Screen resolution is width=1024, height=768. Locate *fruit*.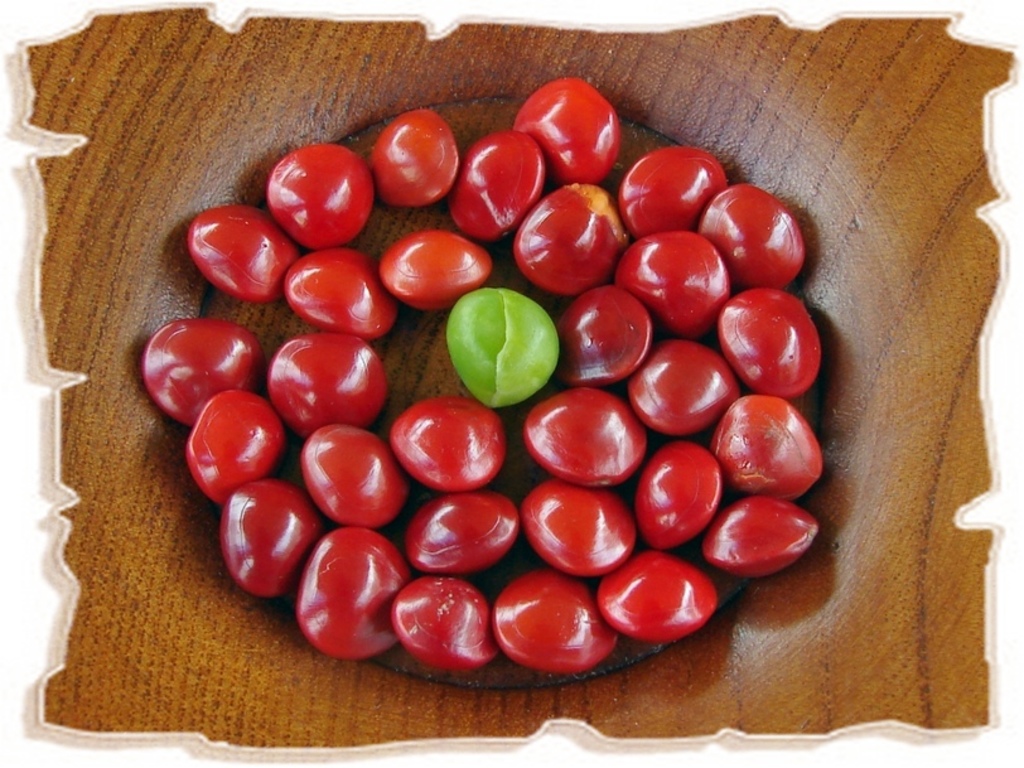
Rect(617, 233, 729, 337).
